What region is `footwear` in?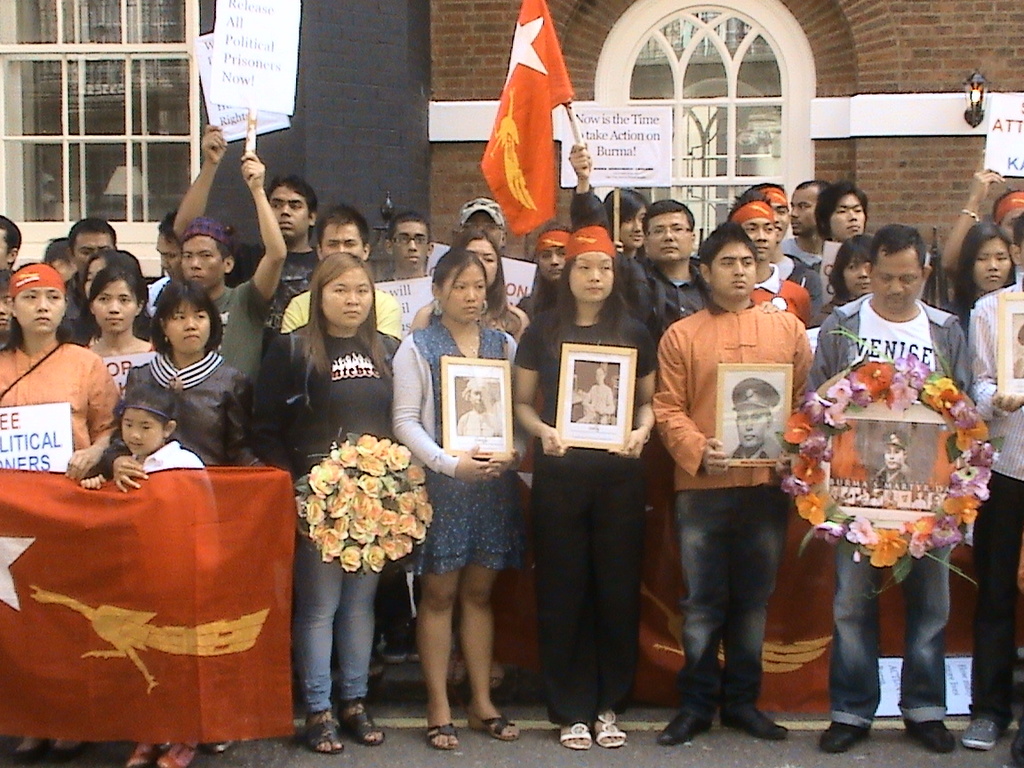
x1=13, y1=743, x2=46, y2=760.
